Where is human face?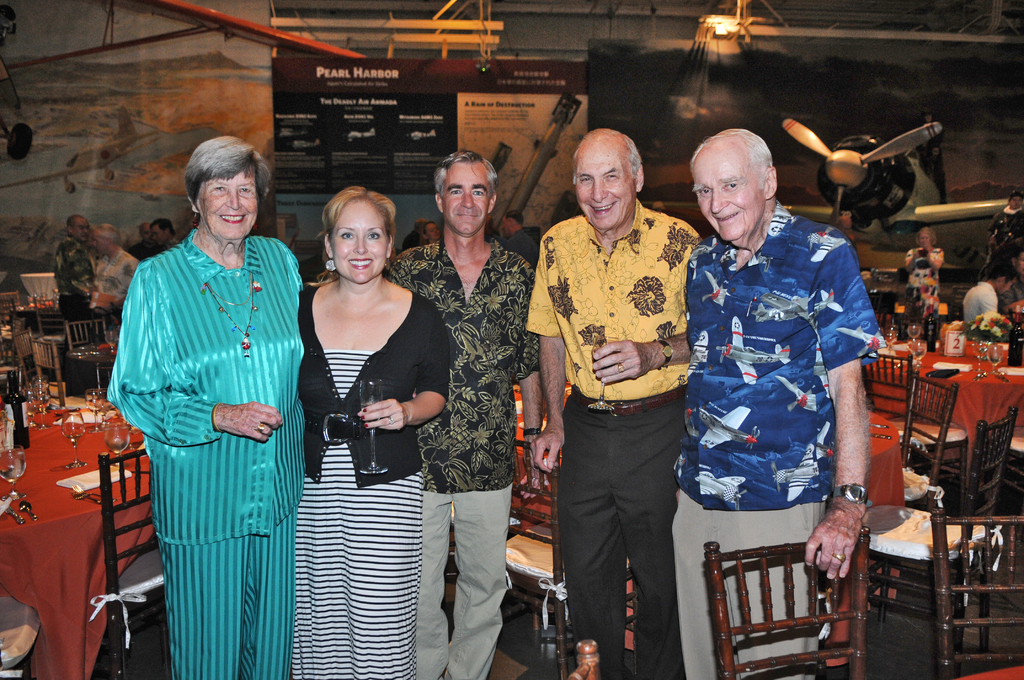
x1=440, y1=166, x2=492, y2=238.
